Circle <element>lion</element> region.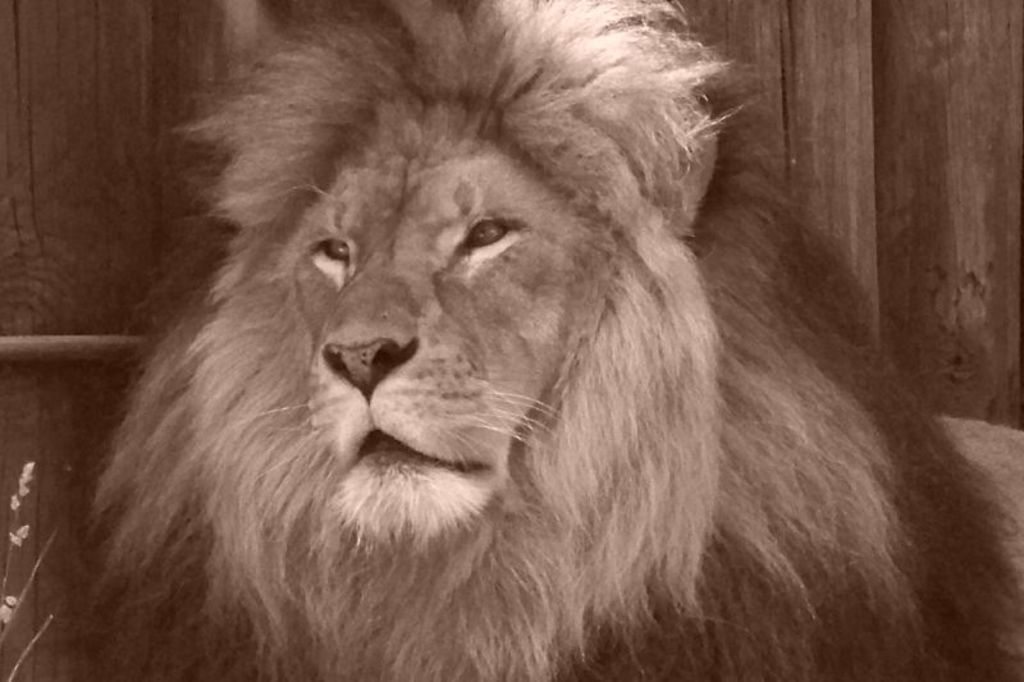
Region: [69,0,1023,681].
